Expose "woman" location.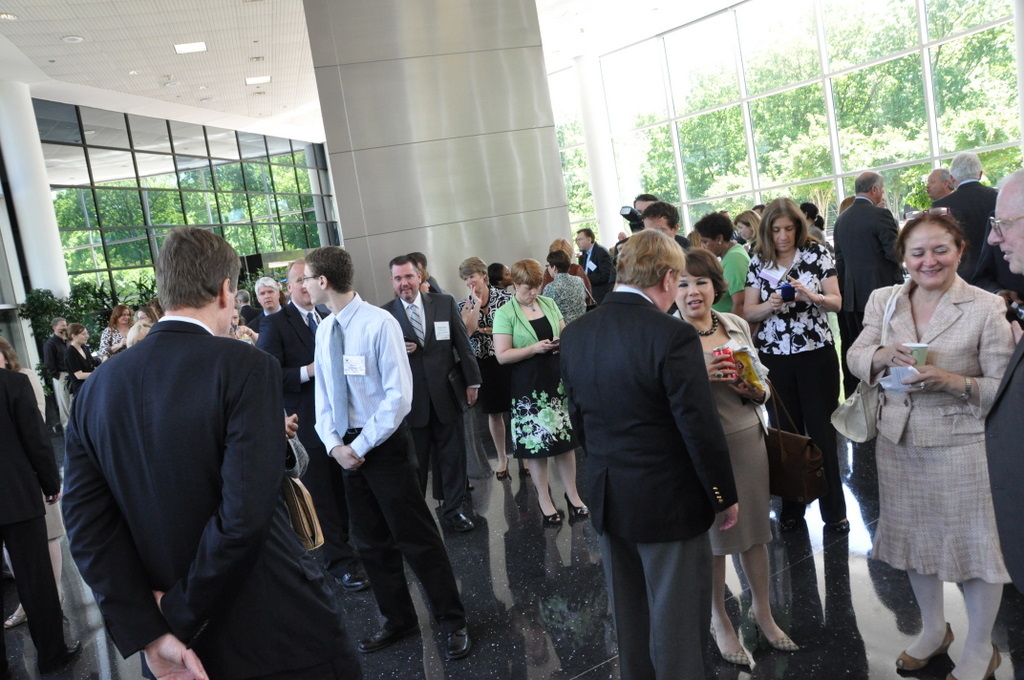
Exposed at locate(542, 240, 594, 283).
